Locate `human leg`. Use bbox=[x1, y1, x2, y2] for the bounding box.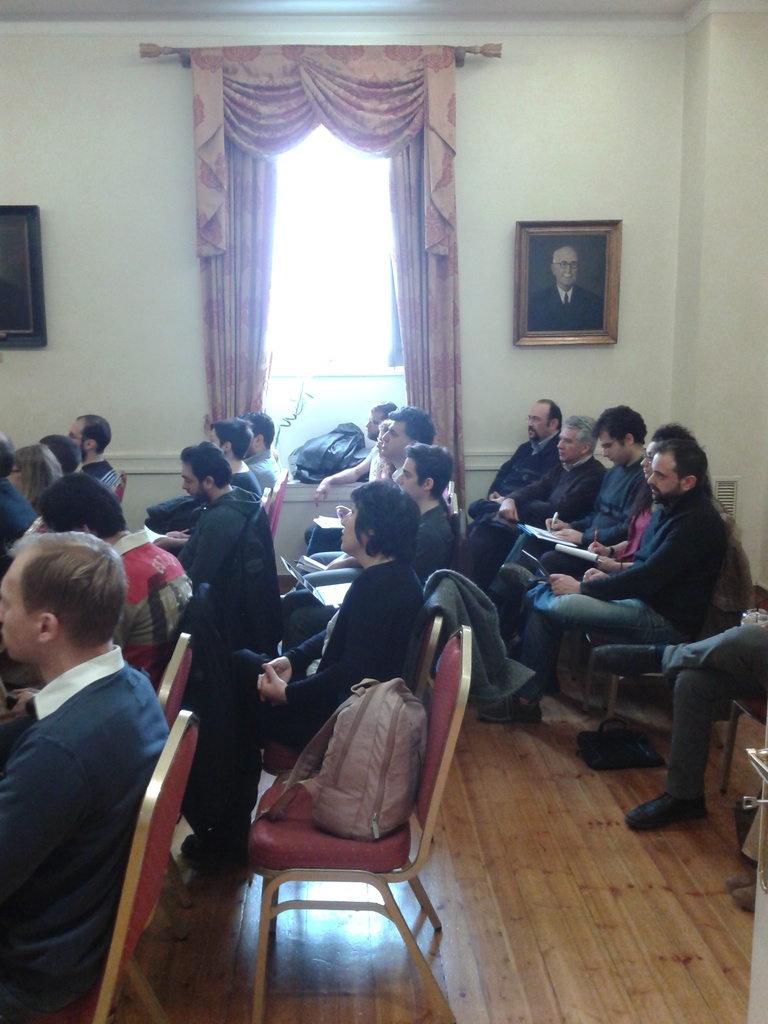
bbox=[522, 612, 557, 698].
